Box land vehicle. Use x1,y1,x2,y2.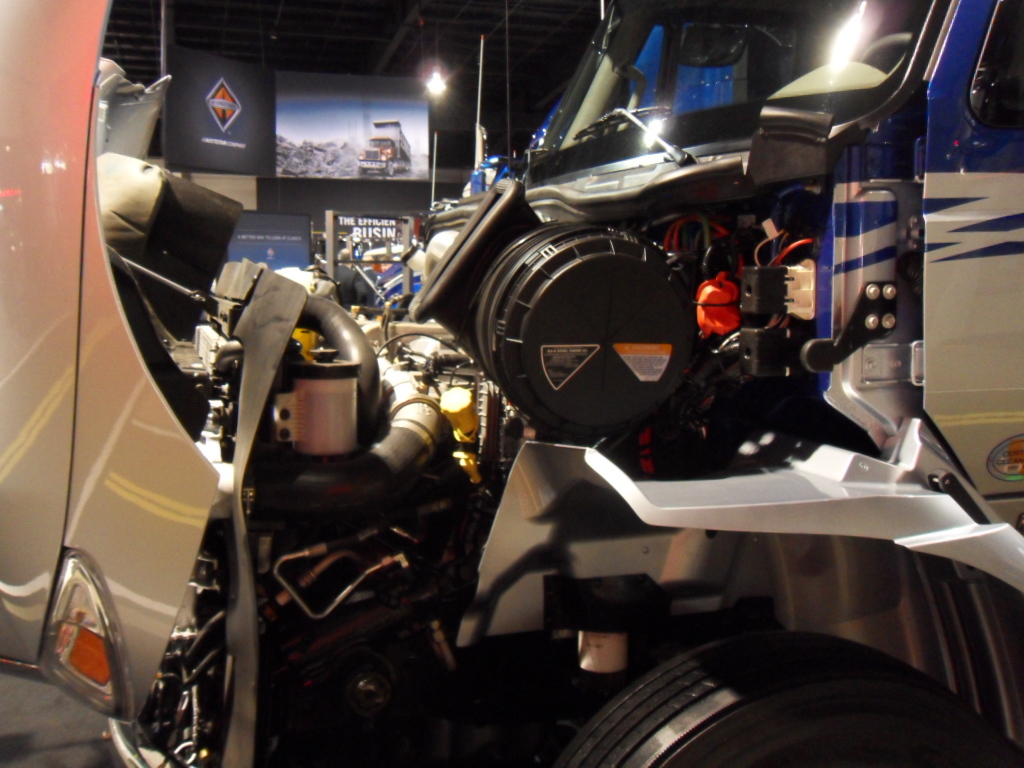
0,0,1023,767.
